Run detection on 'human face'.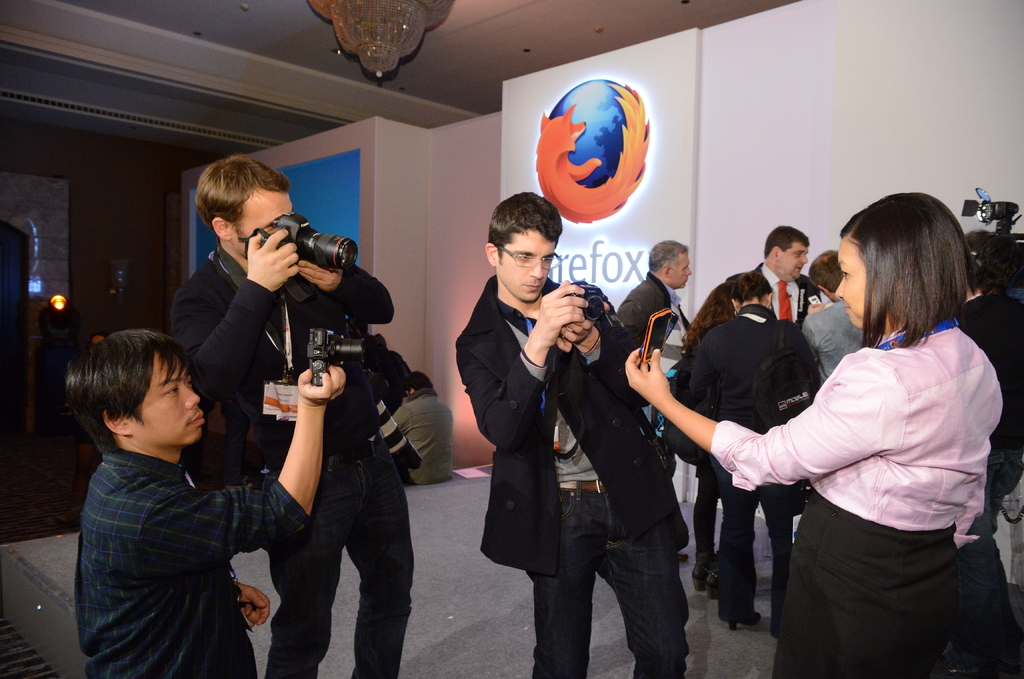
Result: [670, 252, 695, 289].
